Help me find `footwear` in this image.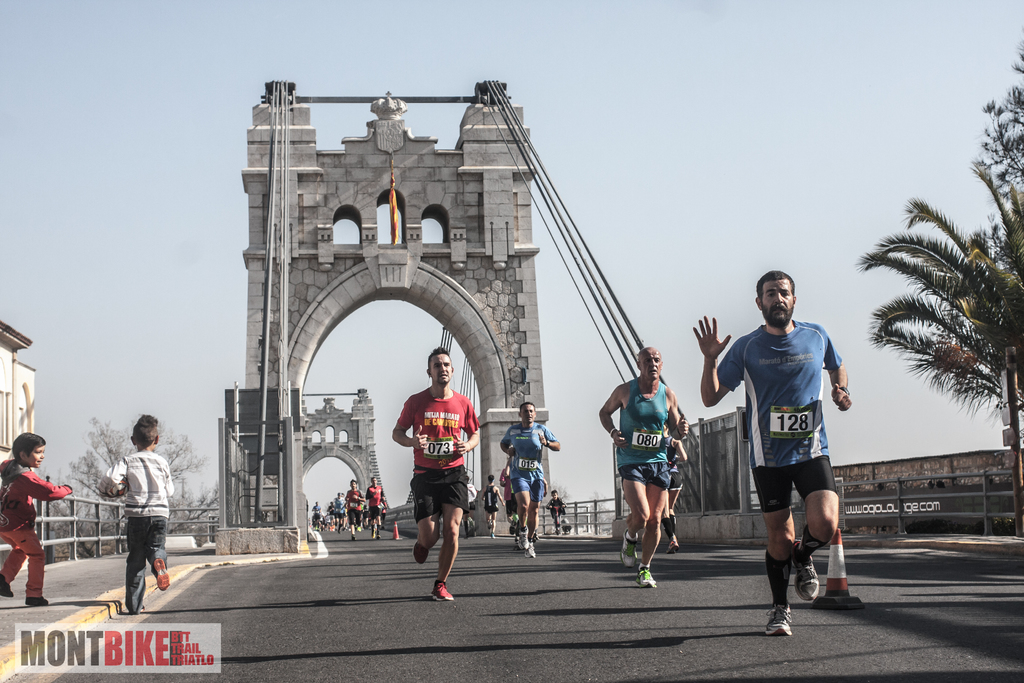
Found it: box(487, 523, 492, 529).
